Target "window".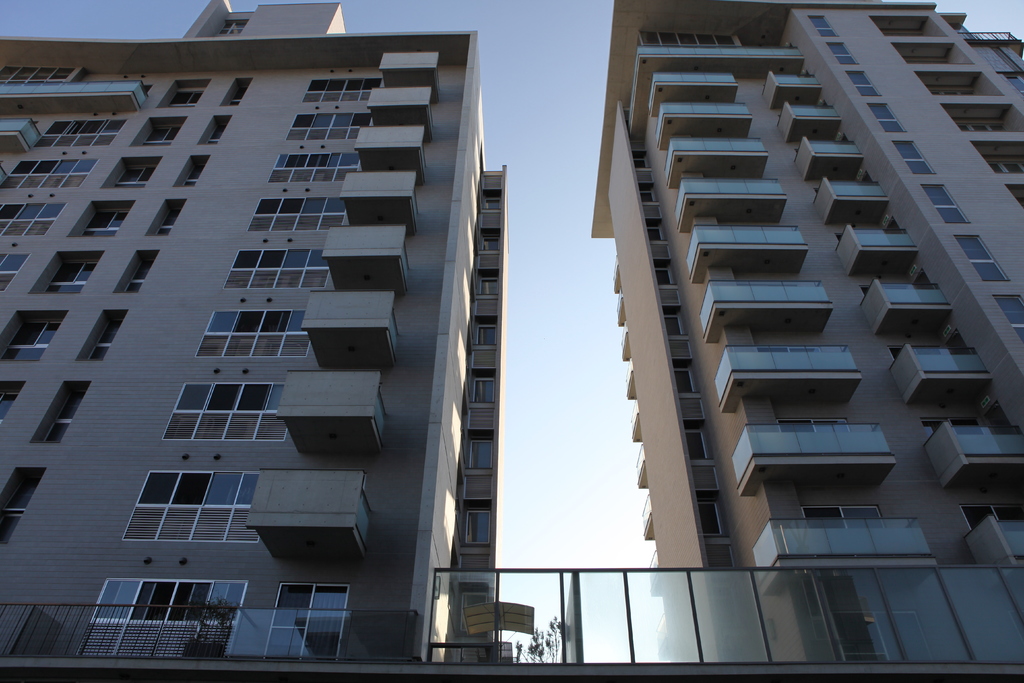
Target region: 193/115/234/147.
